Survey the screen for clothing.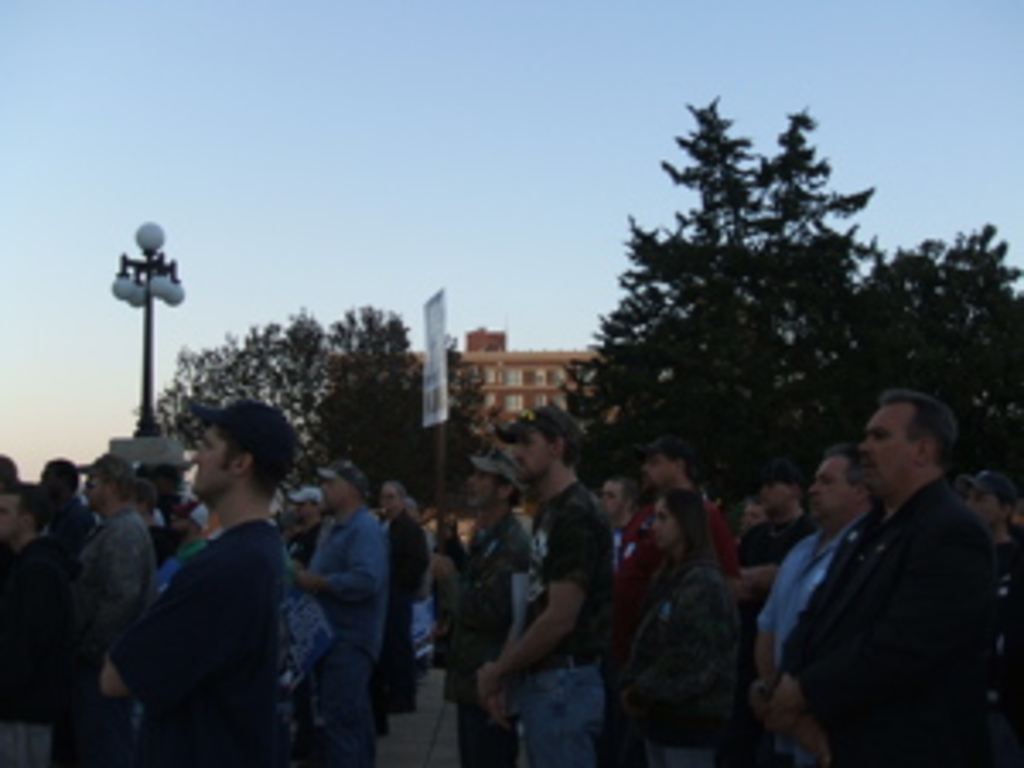
Survey found: locate(618, 553, 744, 765).
